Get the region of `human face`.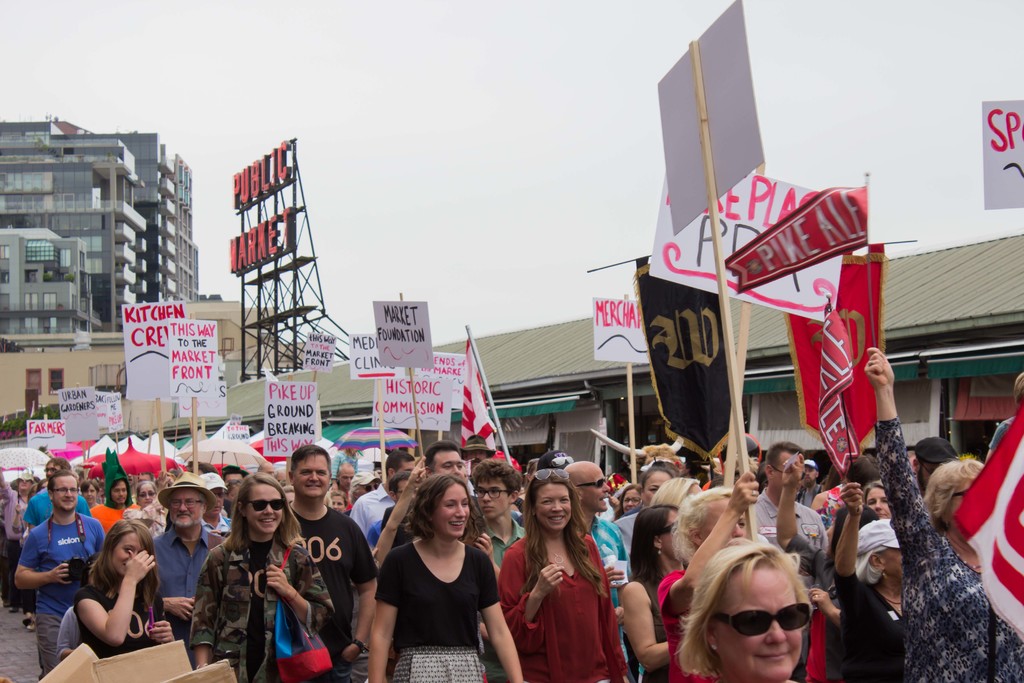
(x1=356, y1=478, x2=381, y2=498).
